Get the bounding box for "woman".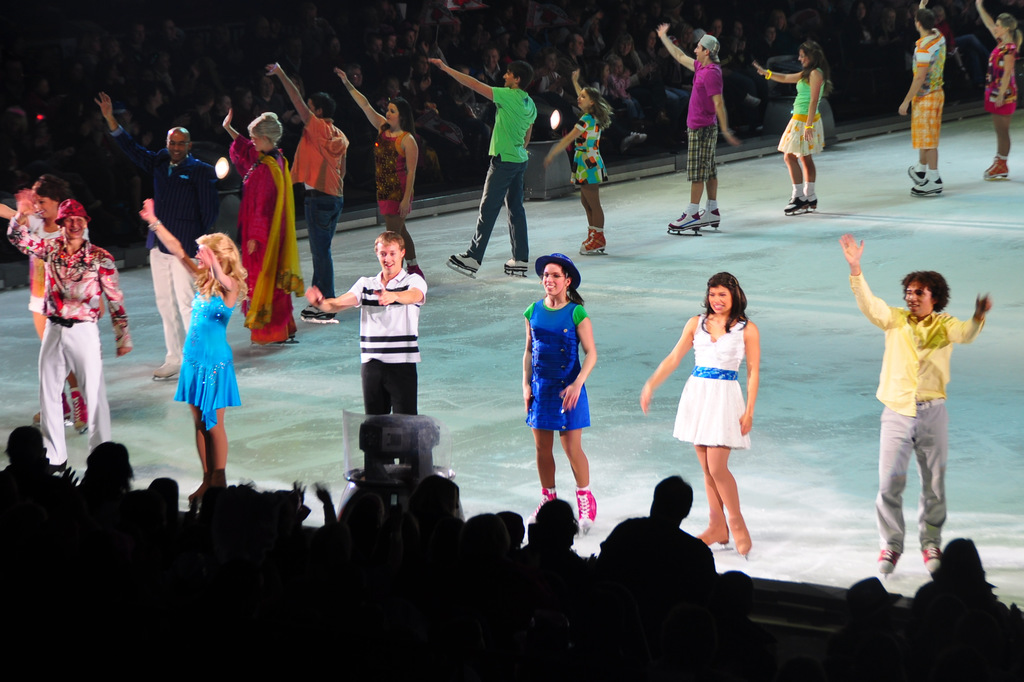
BBox(636, 273, 764, 556).
